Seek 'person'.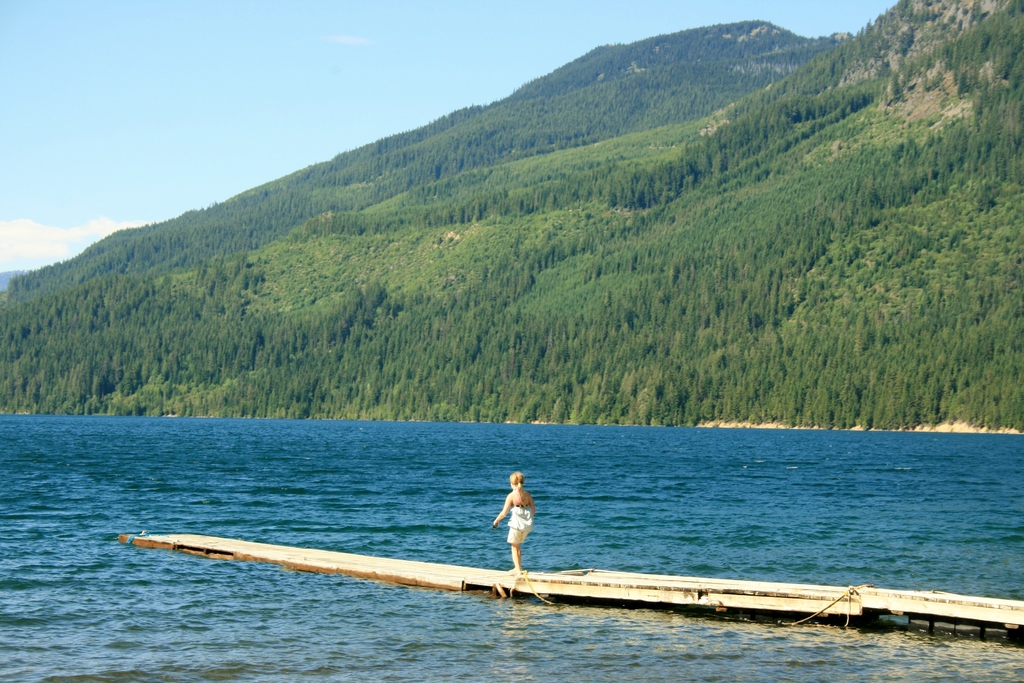
Rect(497, 479, 551, 578).
